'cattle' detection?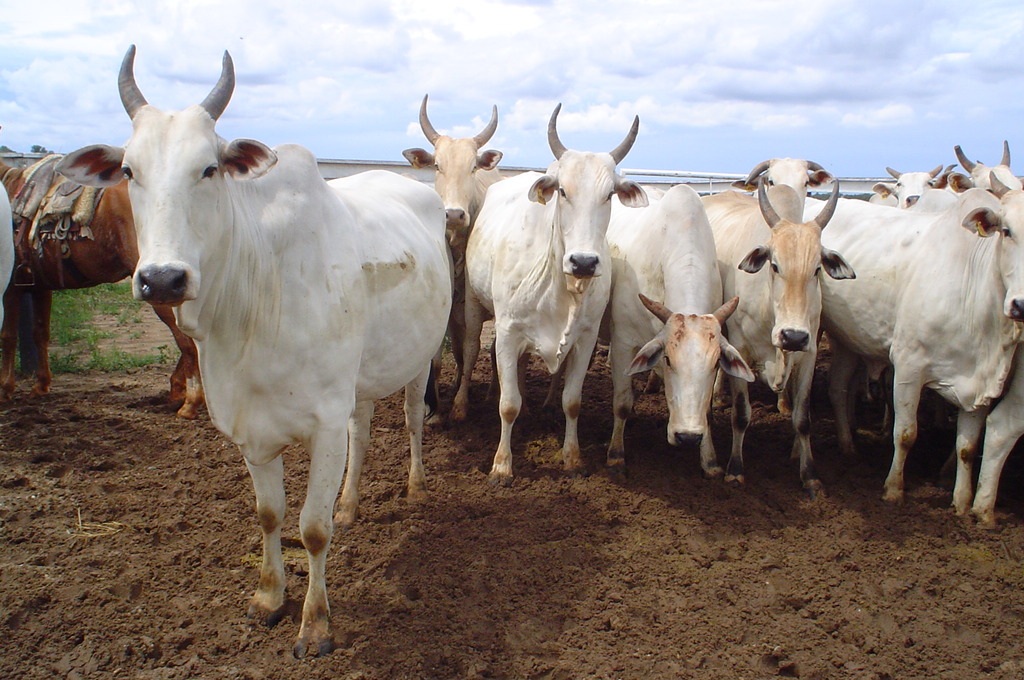
934, 159, 975, 200
